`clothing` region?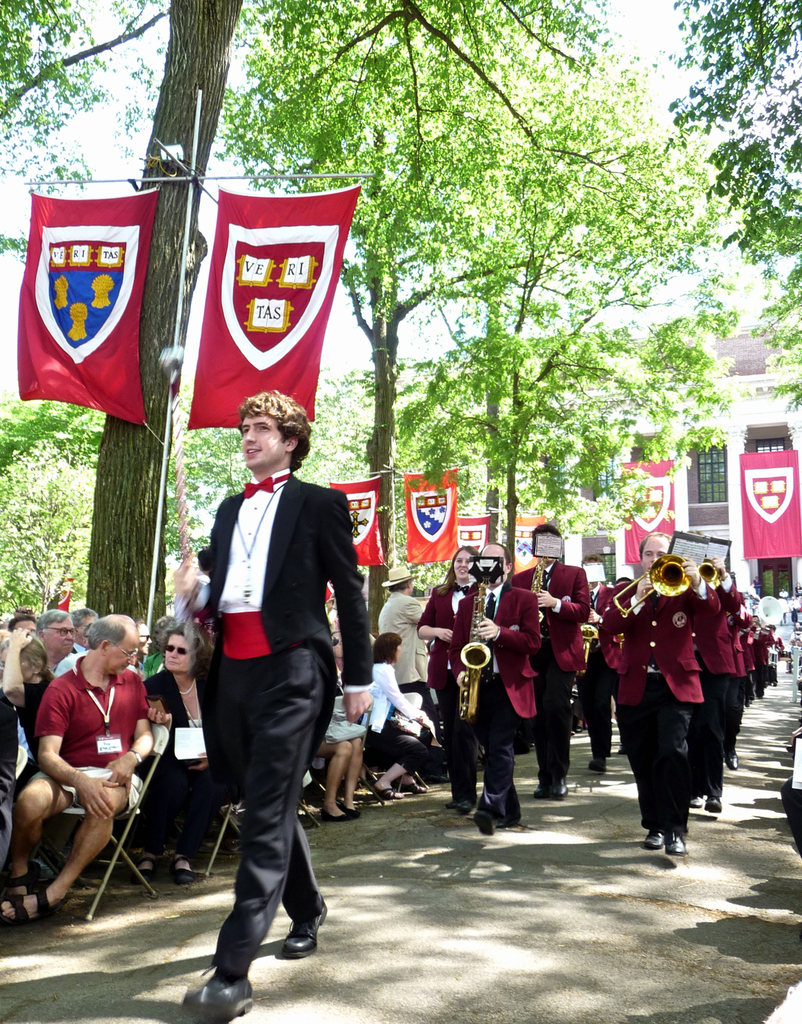
crop(29, 661, 145, 766)
